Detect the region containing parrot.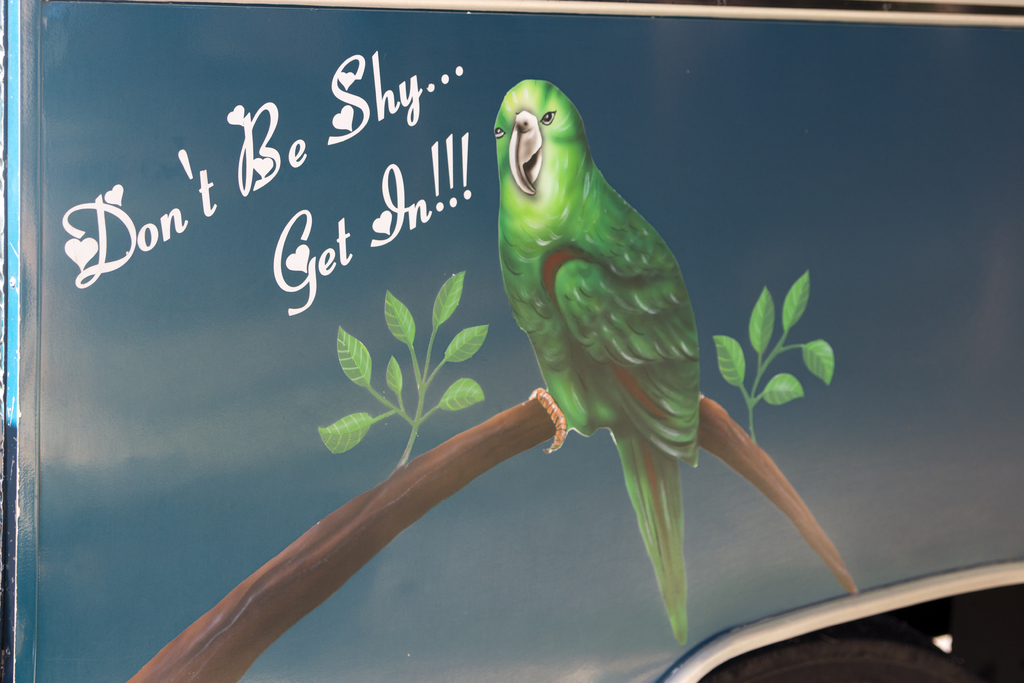
BBox(488, 78, 702, 646).
